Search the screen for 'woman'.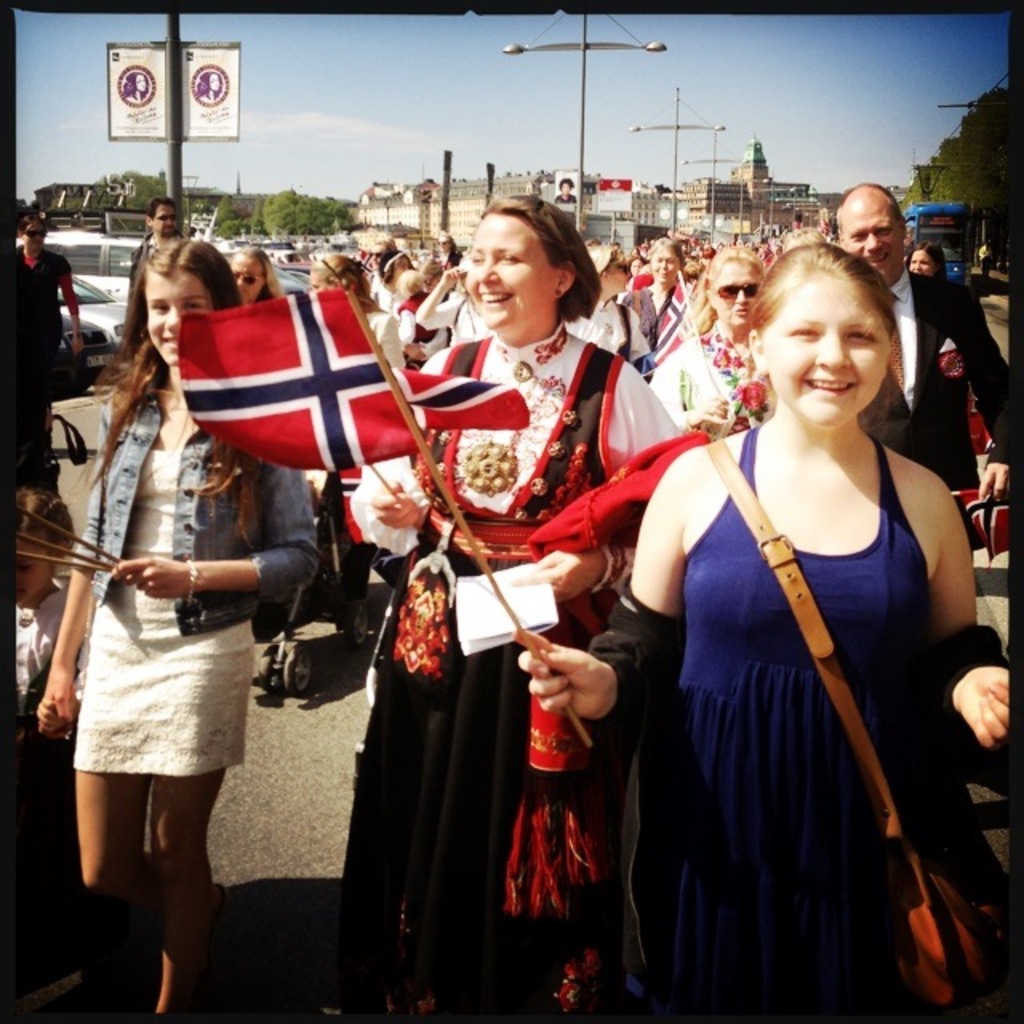
Found at [x1=304, y1=250, x2=408, y2=656].
